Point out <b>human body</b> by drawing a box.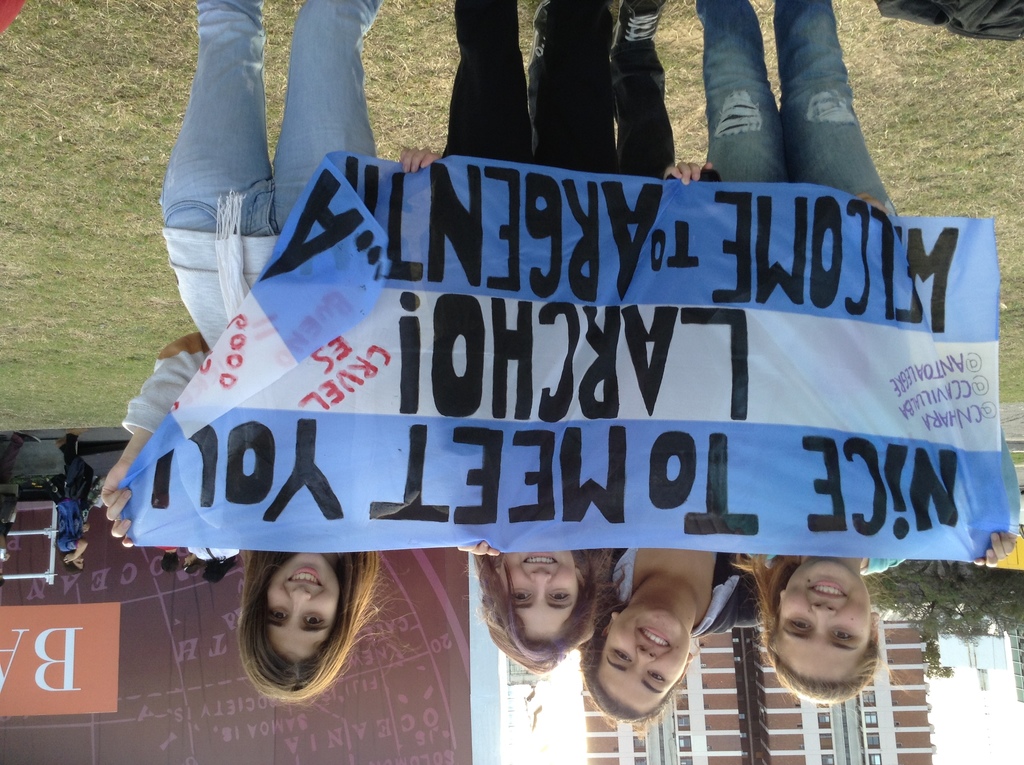
Rect(456, 0, 619, 680).
